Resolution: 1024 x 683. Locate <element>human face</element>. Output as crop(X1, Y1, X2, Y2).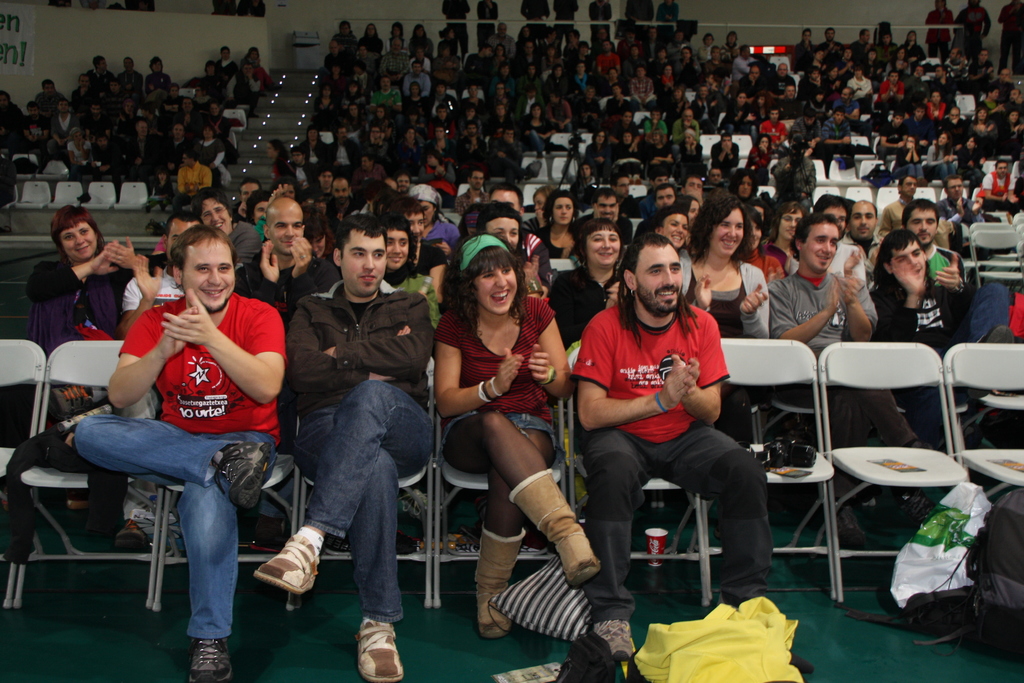
crop(651, 188, 677, 211).
